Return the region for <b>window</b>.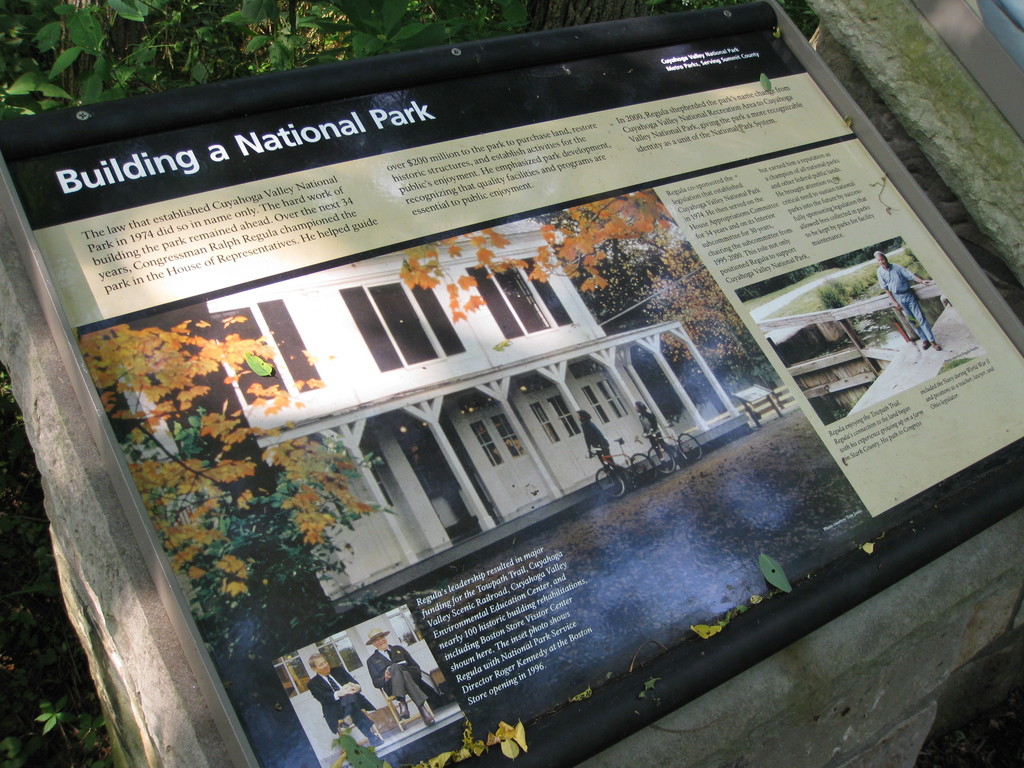
(x1=531, y1=398, x2=586, y2=452).
